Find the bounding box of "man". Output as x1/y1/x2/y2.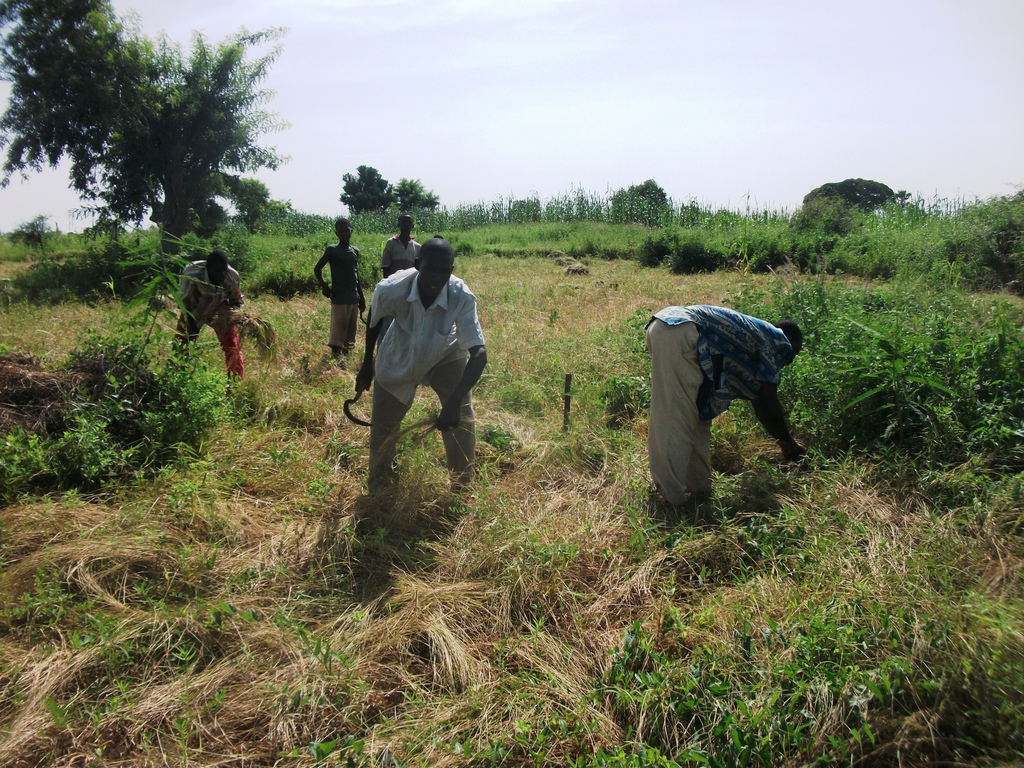
641/303/804/516.
